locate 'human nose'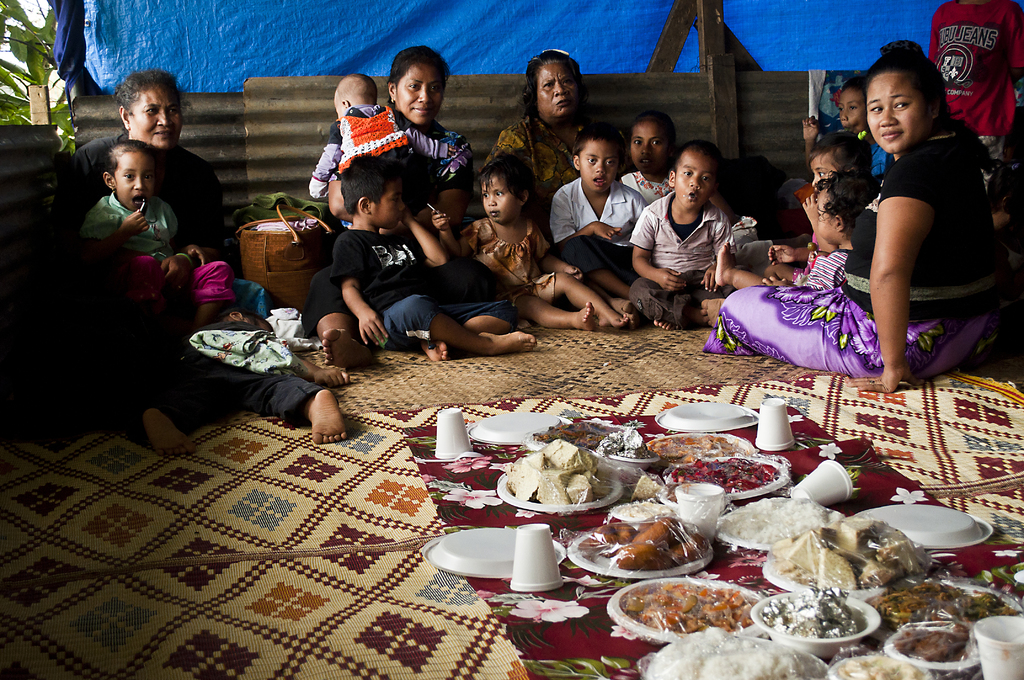
locate(155, 109, 173, 127)
